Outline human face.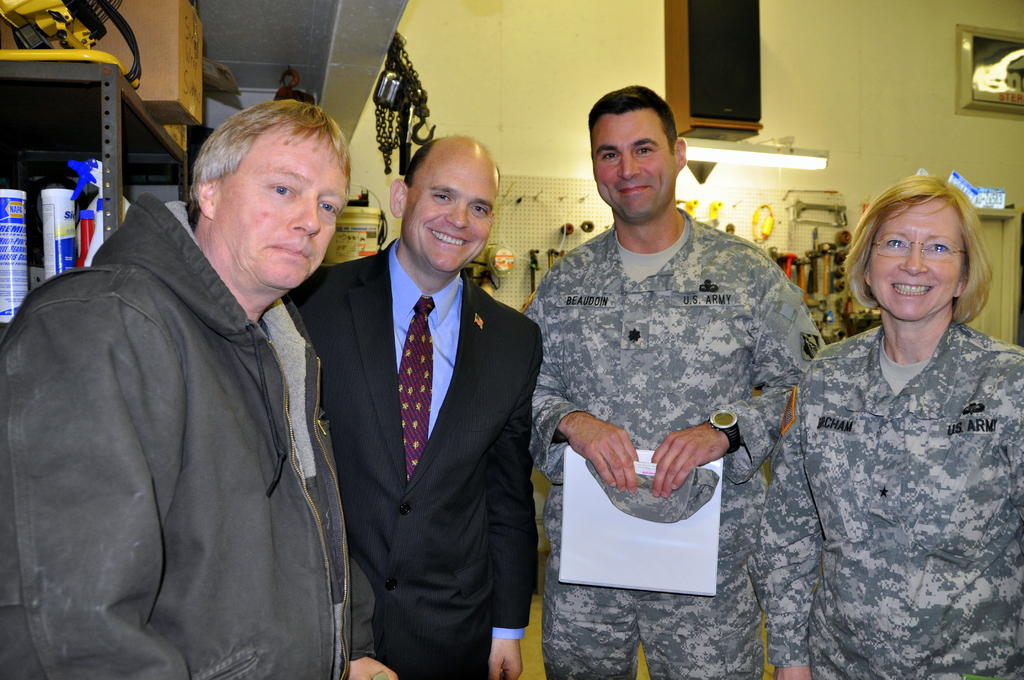
Outline: 225 131 349 293.
